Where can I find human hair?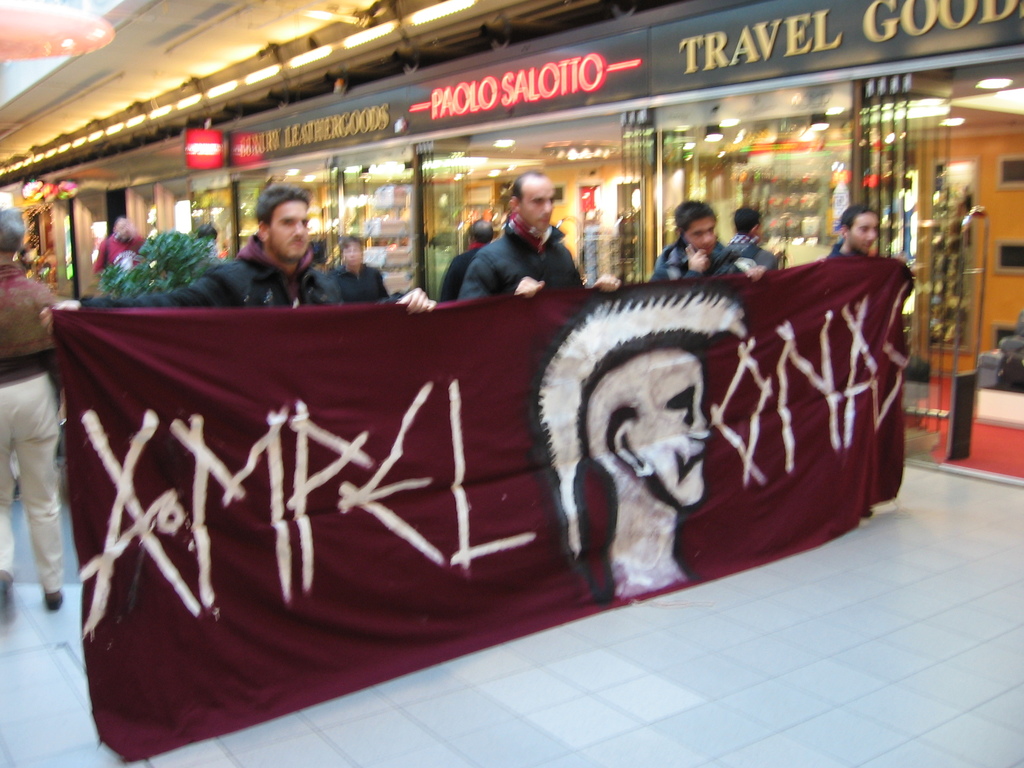
You can find it at <box>842,206,876,227</box>.
